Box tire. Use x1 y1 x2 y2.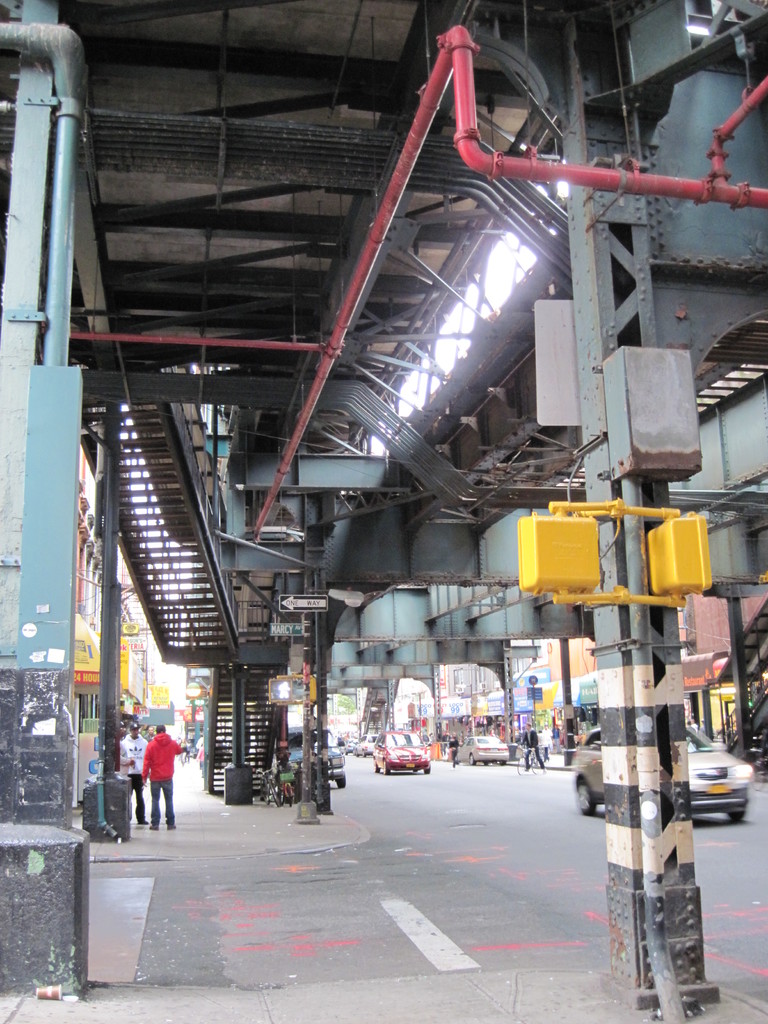
269 780 284 810.
